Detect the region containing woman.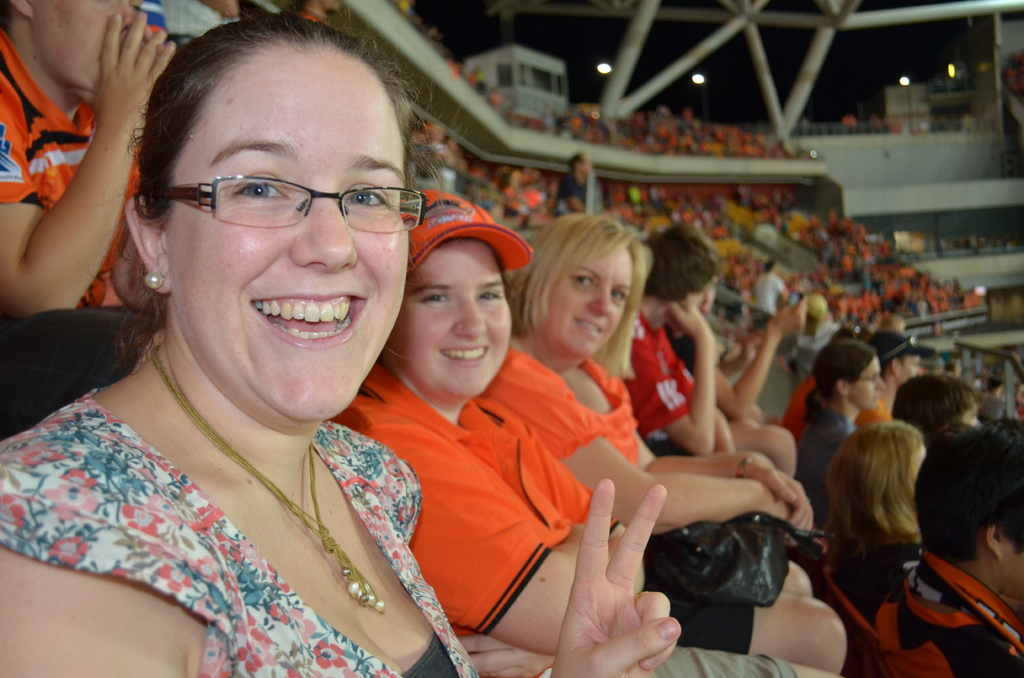
left=13, top=18, right=560, bottom=677.
